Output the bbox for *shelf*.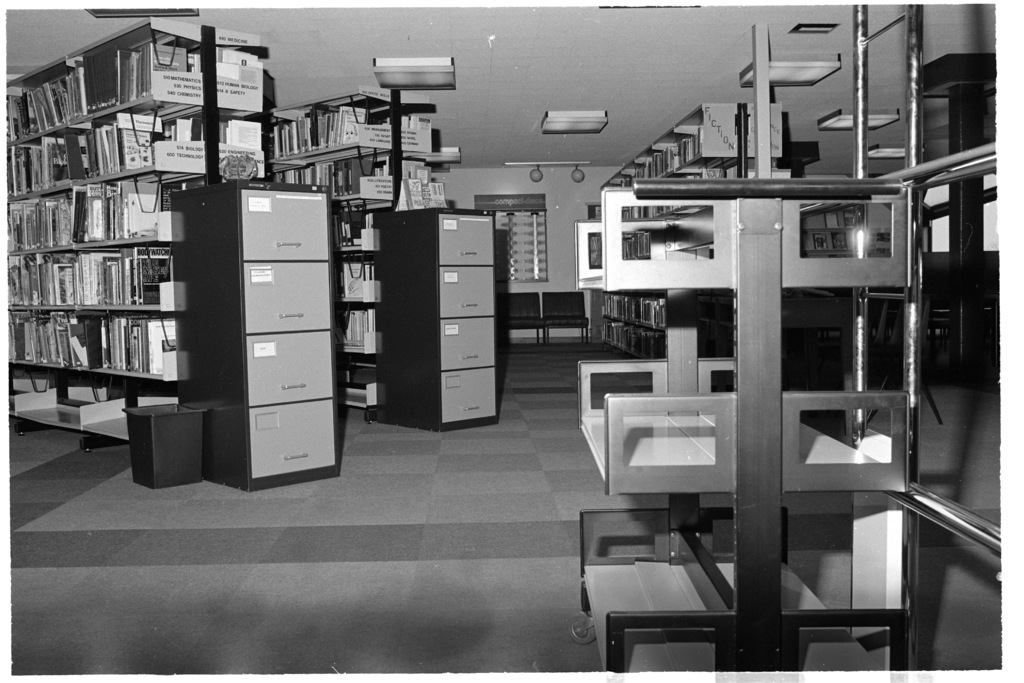
locate(0, 0, 278, 460).
